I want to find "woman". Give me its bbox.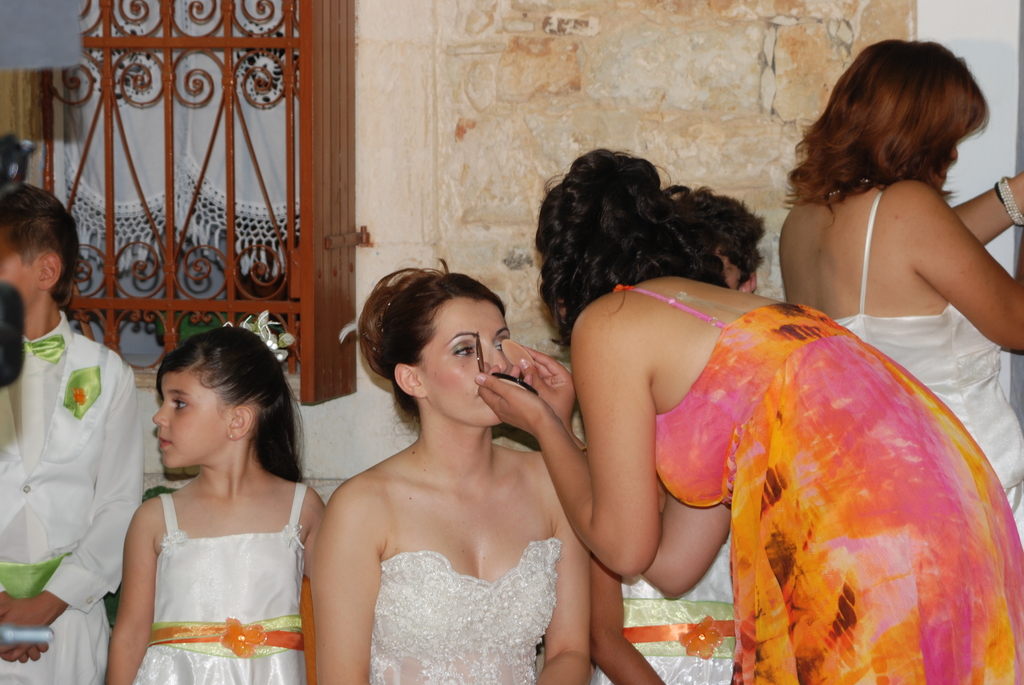
box=[781, 26, 1023, 524].
